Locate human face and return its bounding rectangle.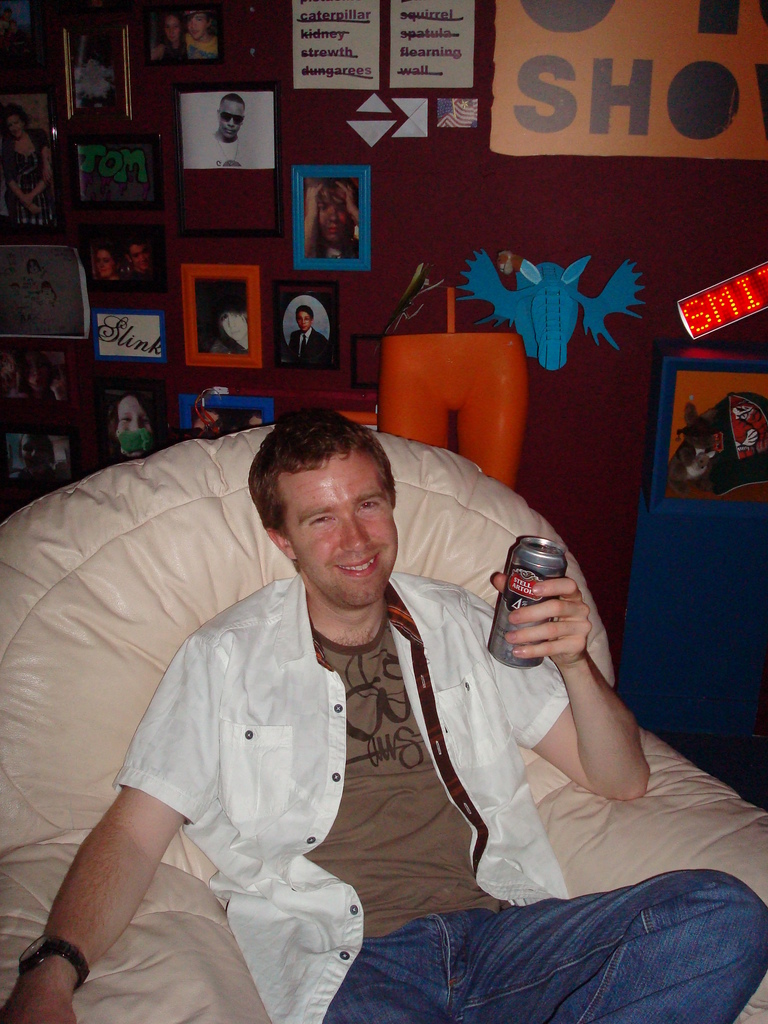
pyautogui.locateOnScreen(109, 402, 176, 451).
